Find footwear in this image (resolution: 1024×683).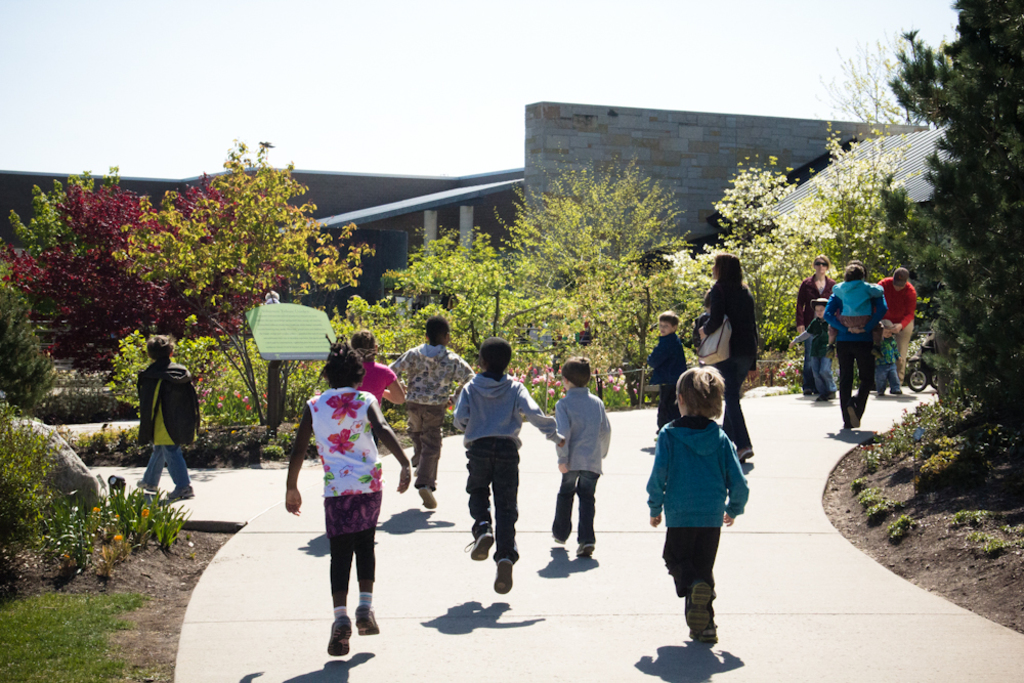
box=[490, 559, 518, 594].
